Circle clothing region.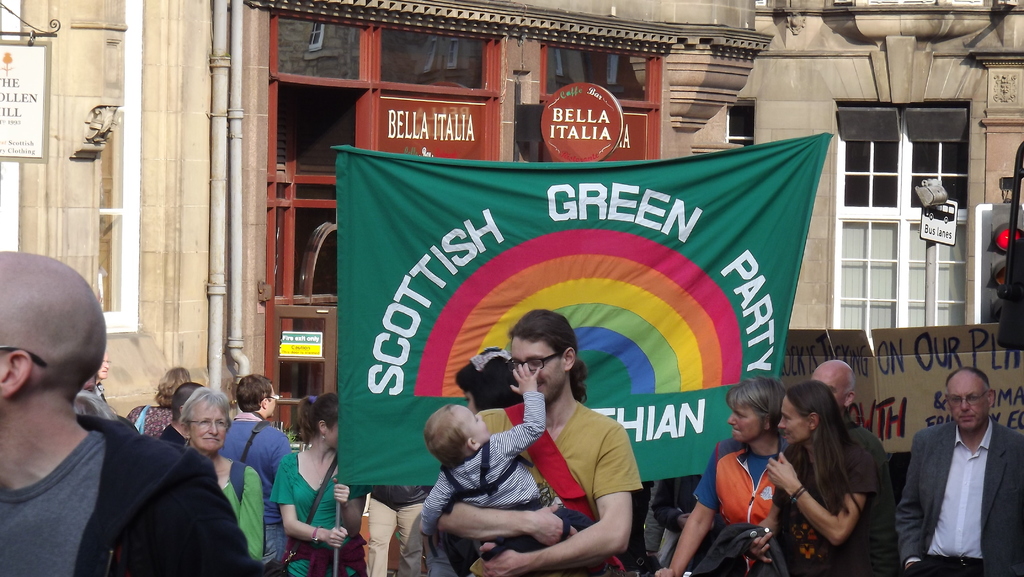
Region: [0,410,261,576].
